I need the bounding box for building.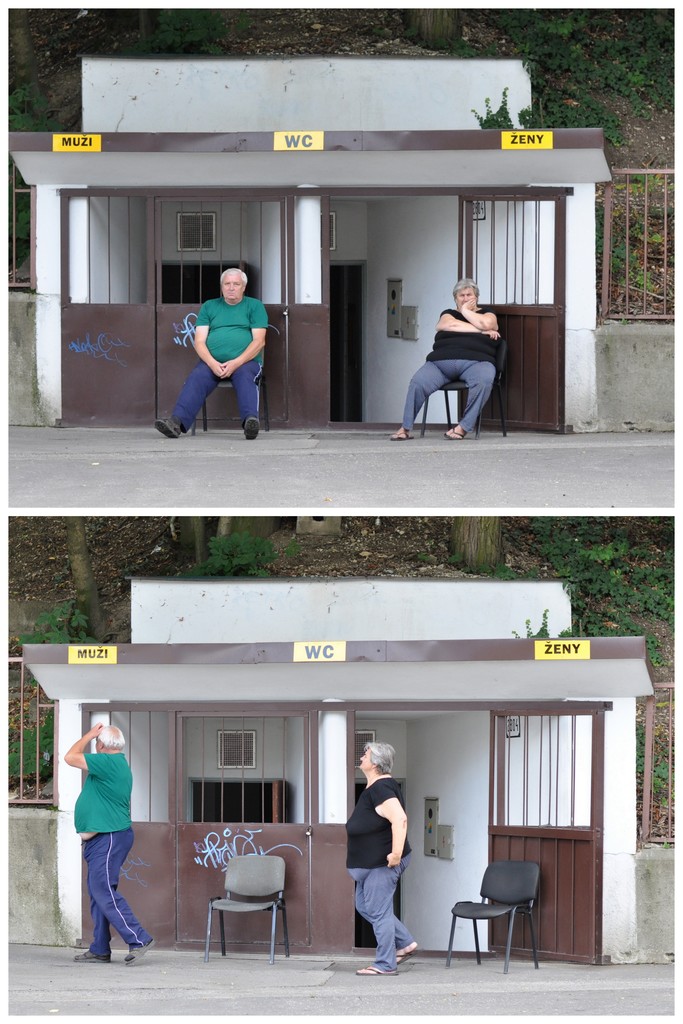
Here it is: box=[8, 57, 670, 430].
